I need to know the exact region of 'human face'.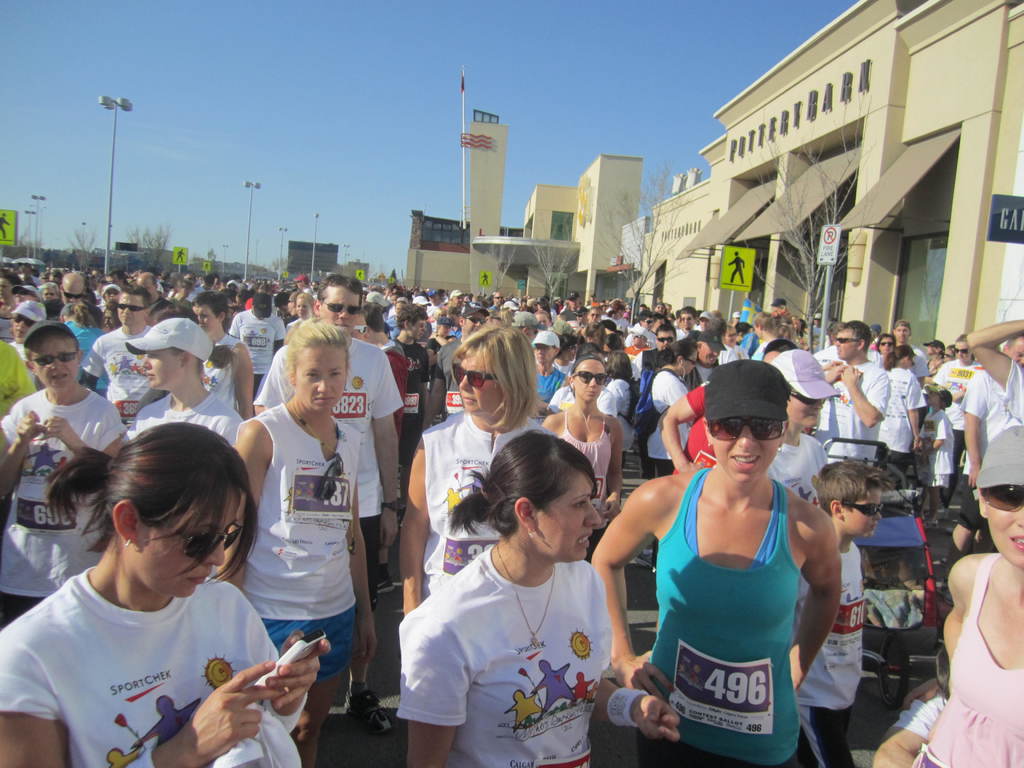
Region: <region>439, 324, 451, 335</region>.
